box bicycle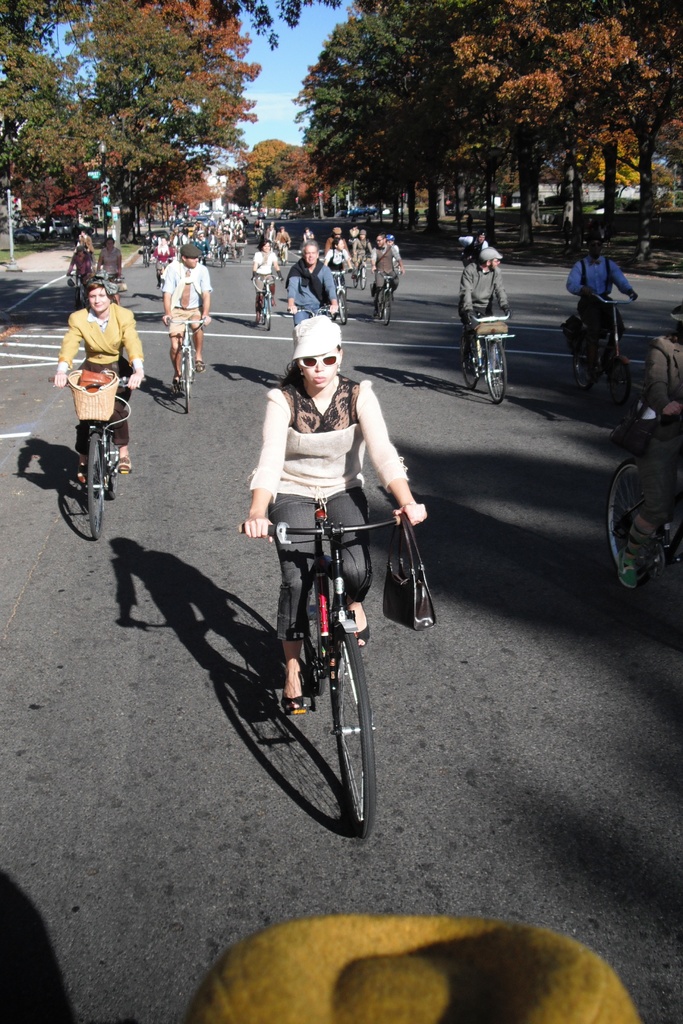
left=252, top=274, right=282, bottom=332
